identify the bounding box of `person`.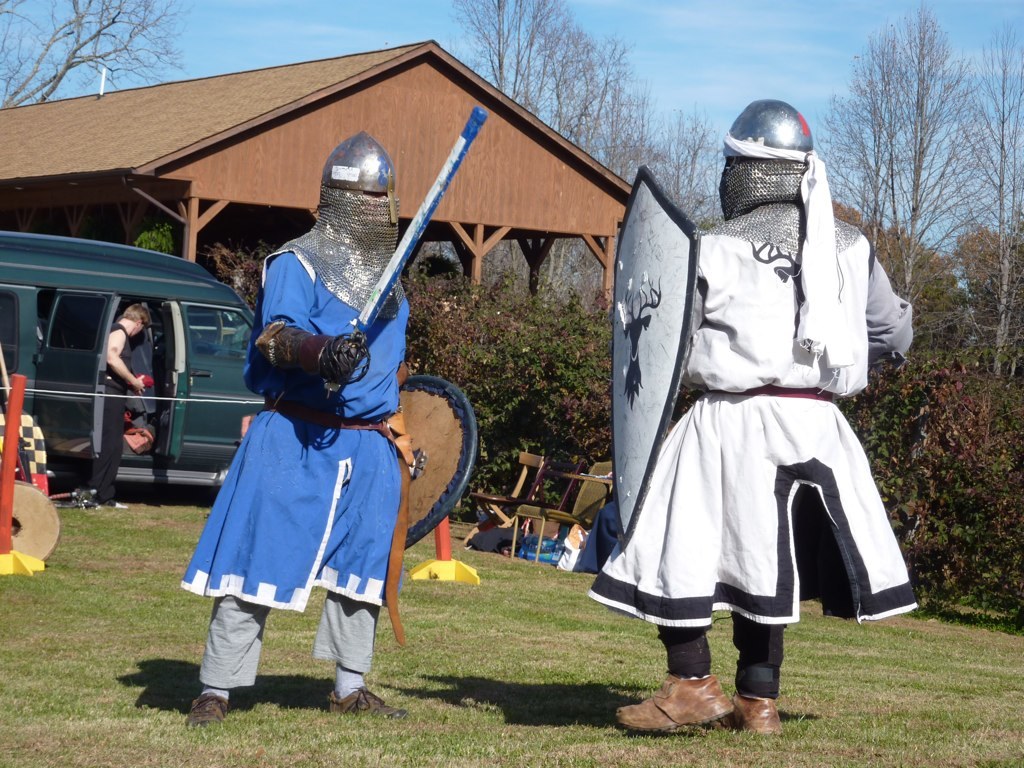
96,305,145,503.
